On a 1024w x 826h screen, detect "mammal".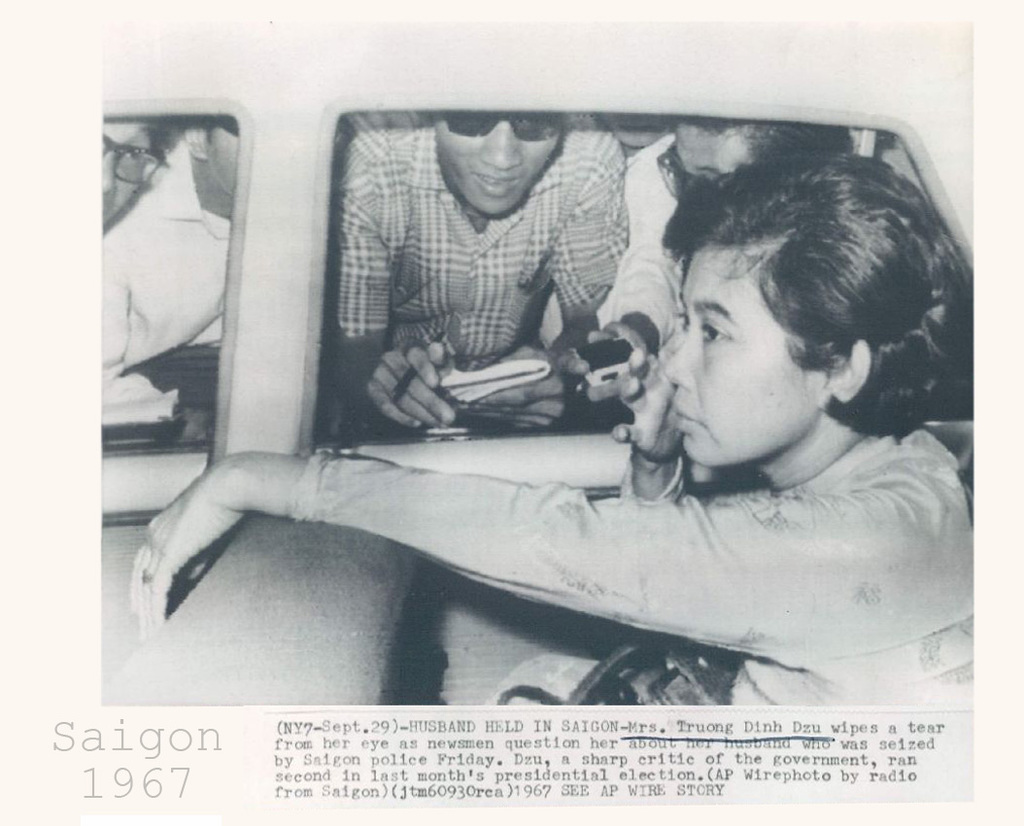
(left=100, top=119, right=253, bottom=428).
